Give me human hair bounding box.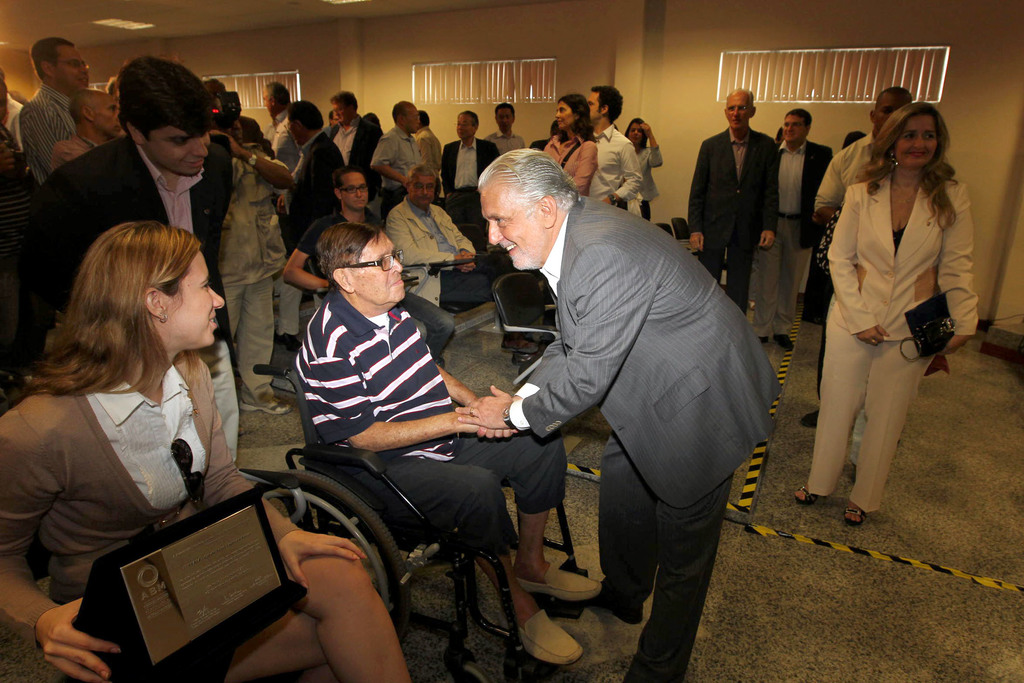
locate(559, 95, 600, 142).
